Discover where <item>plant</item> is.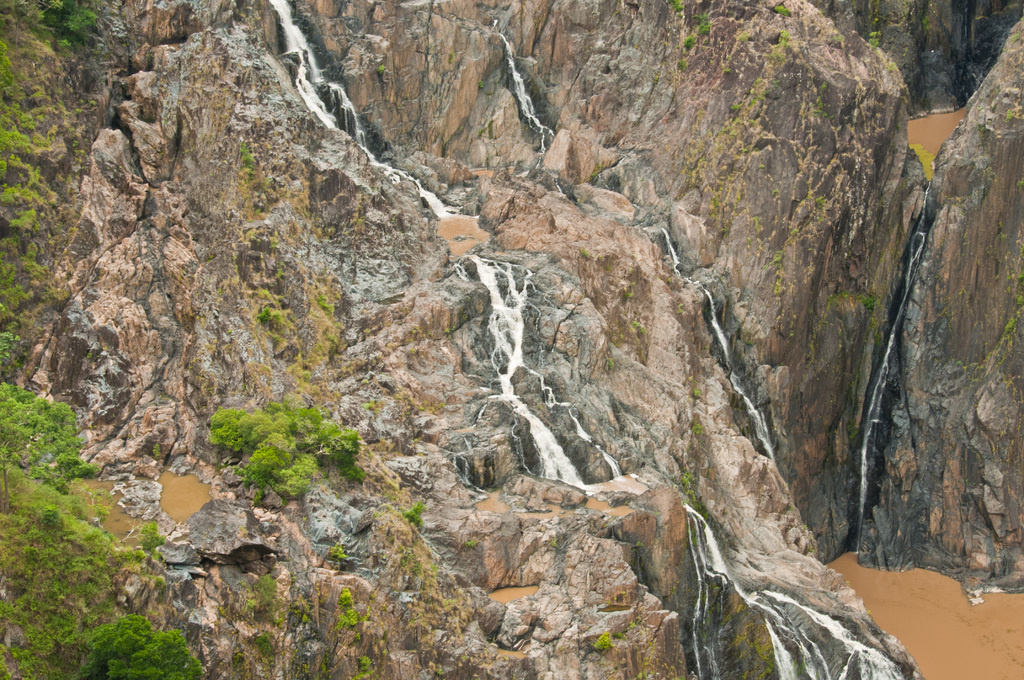
Discovered at bbox=(681, 34, 694, 54).
